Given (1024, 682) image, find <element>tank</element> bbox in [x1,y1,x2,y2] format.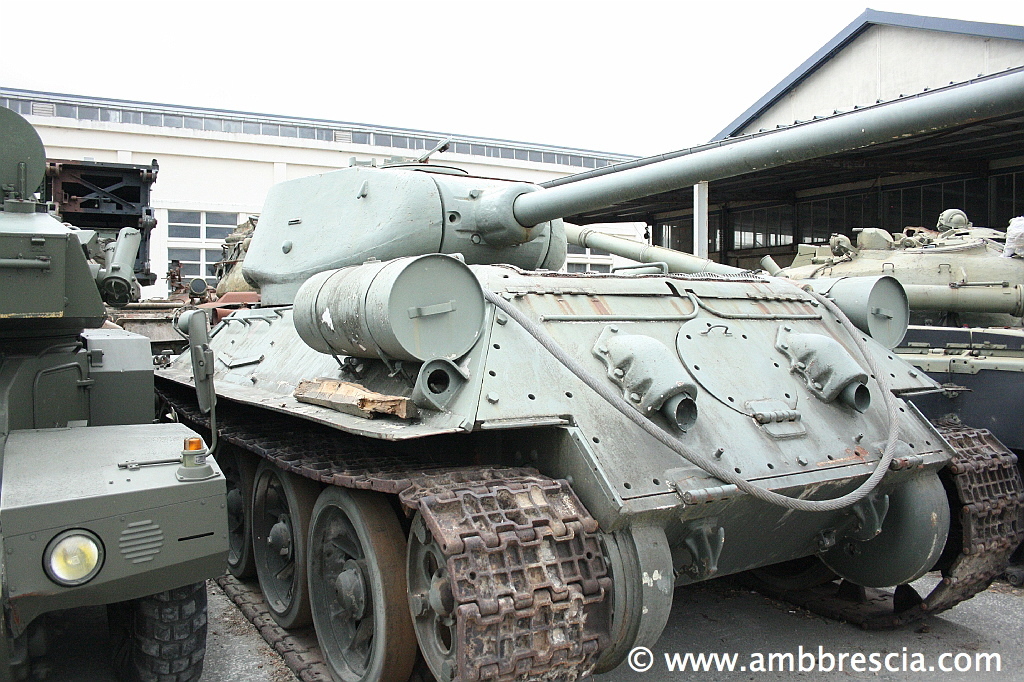
[148,70,1023,680].
